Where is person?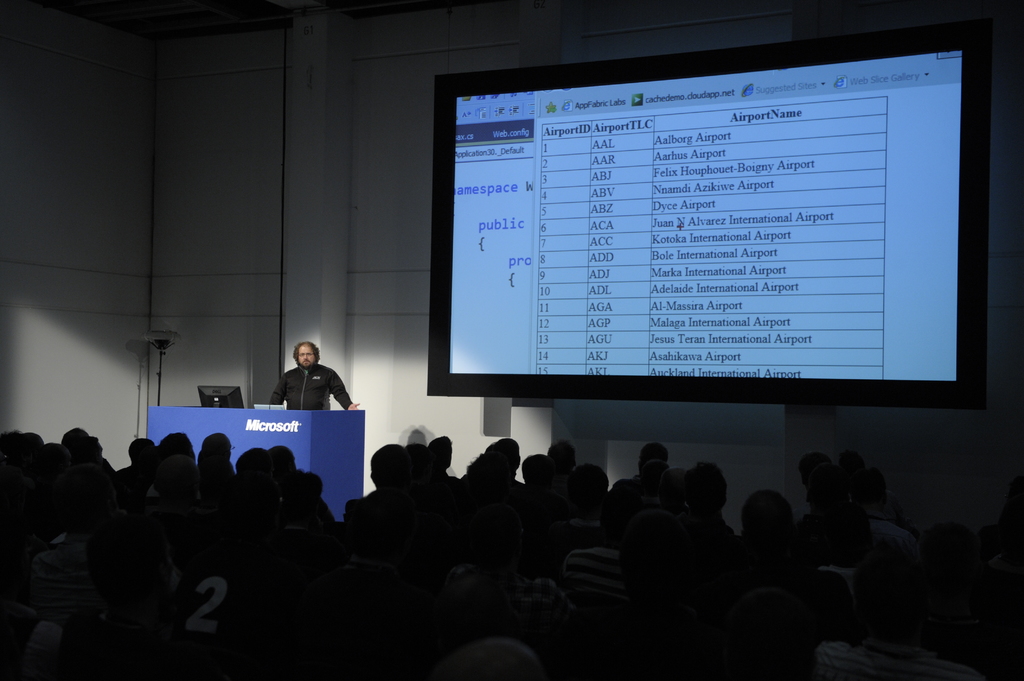
bbox=[0, 423, 1019, 680].
